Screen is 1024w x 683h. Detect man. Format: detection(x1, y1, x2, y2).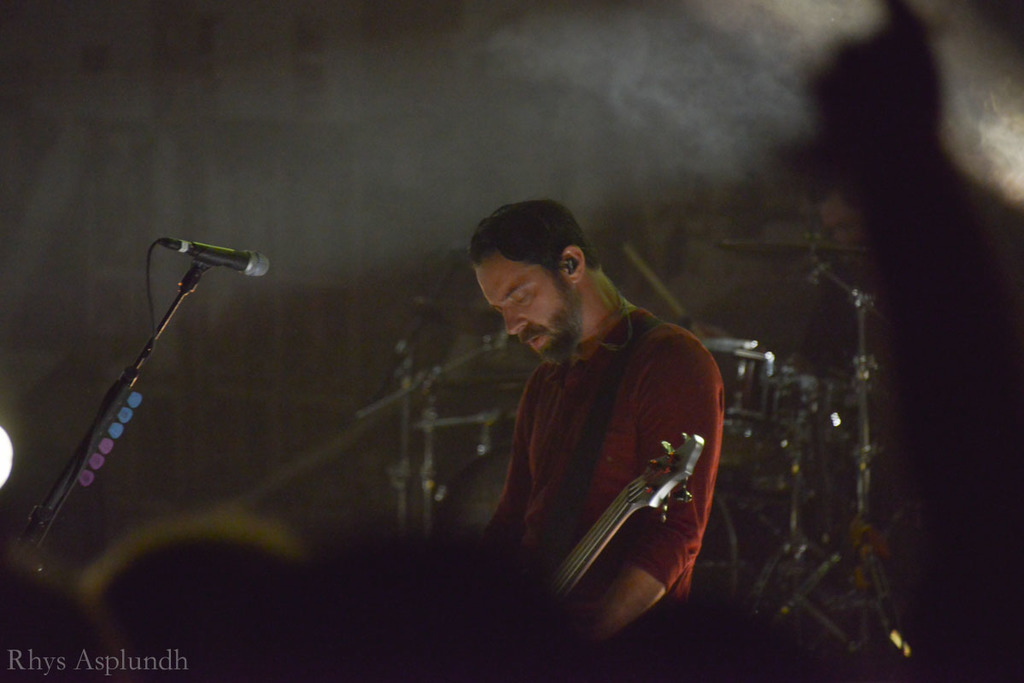
detection(418, 193, 735, 663).
